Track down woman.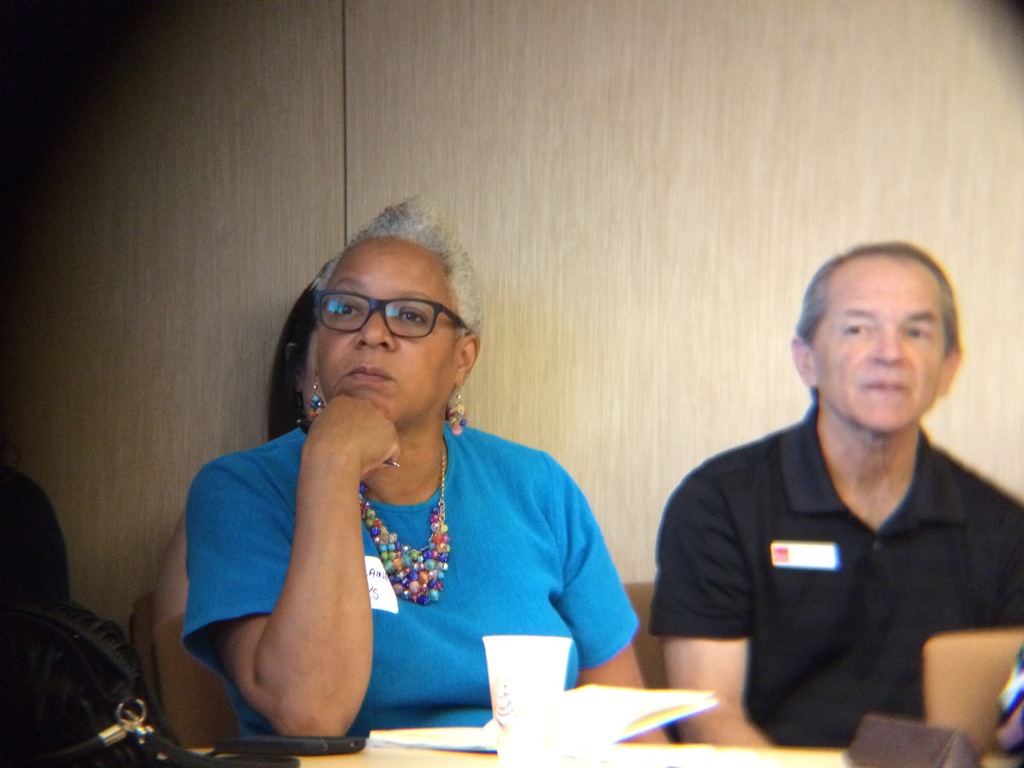
Tracked to pyautogui.locateOnScreen(149, 280, 329, 754).
